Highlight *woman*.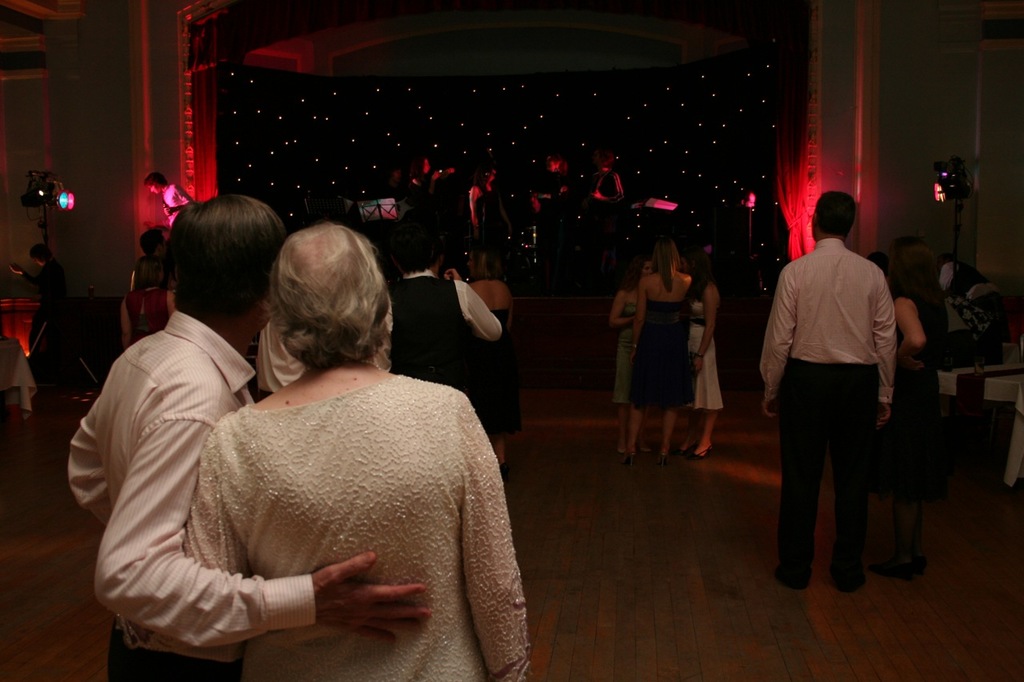
Highlighted region: bbox=[869, 233, 951, 584].
